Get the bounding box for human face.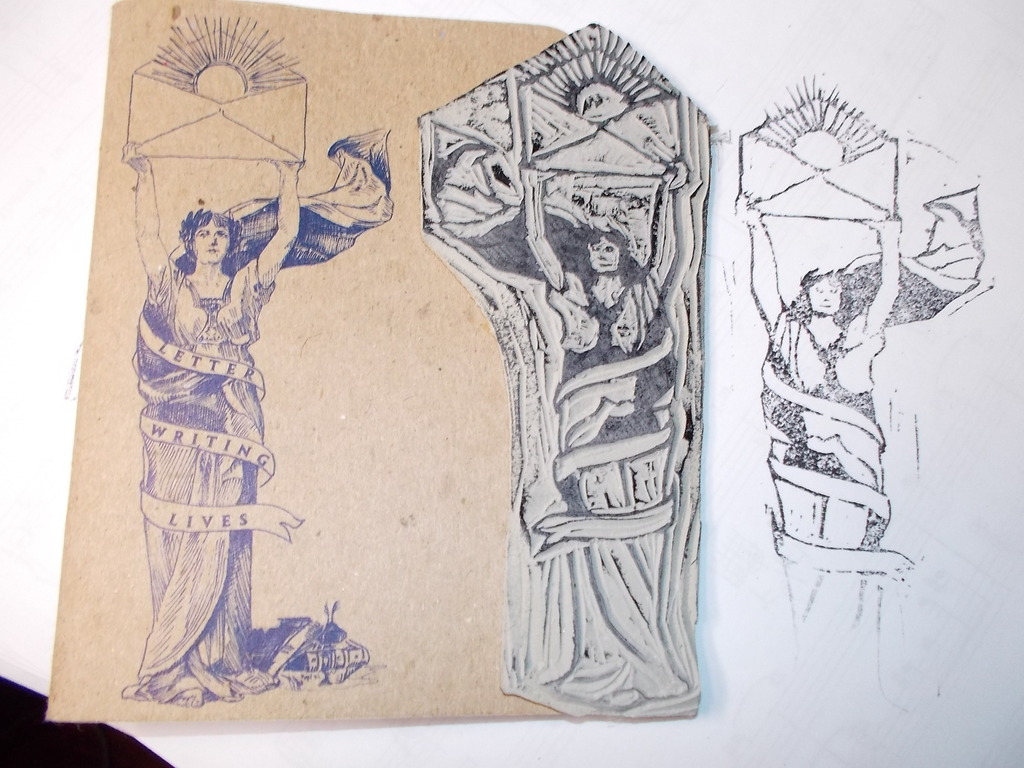
[806,275,845,315].
